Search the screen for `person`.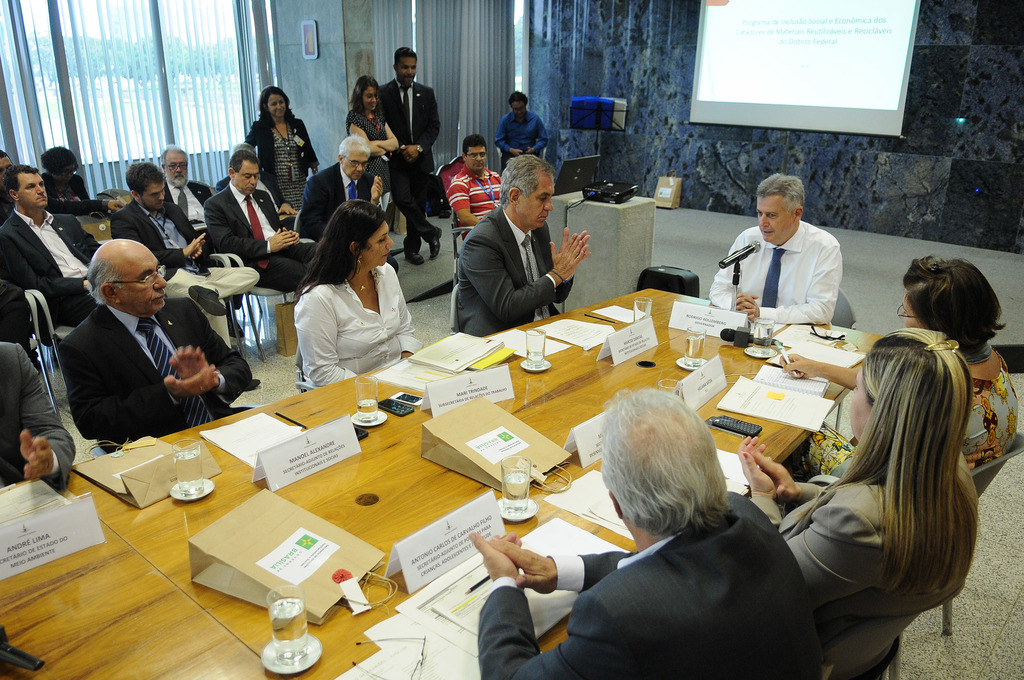
Found at [left=290, top=193, right=417, bottom=393].
